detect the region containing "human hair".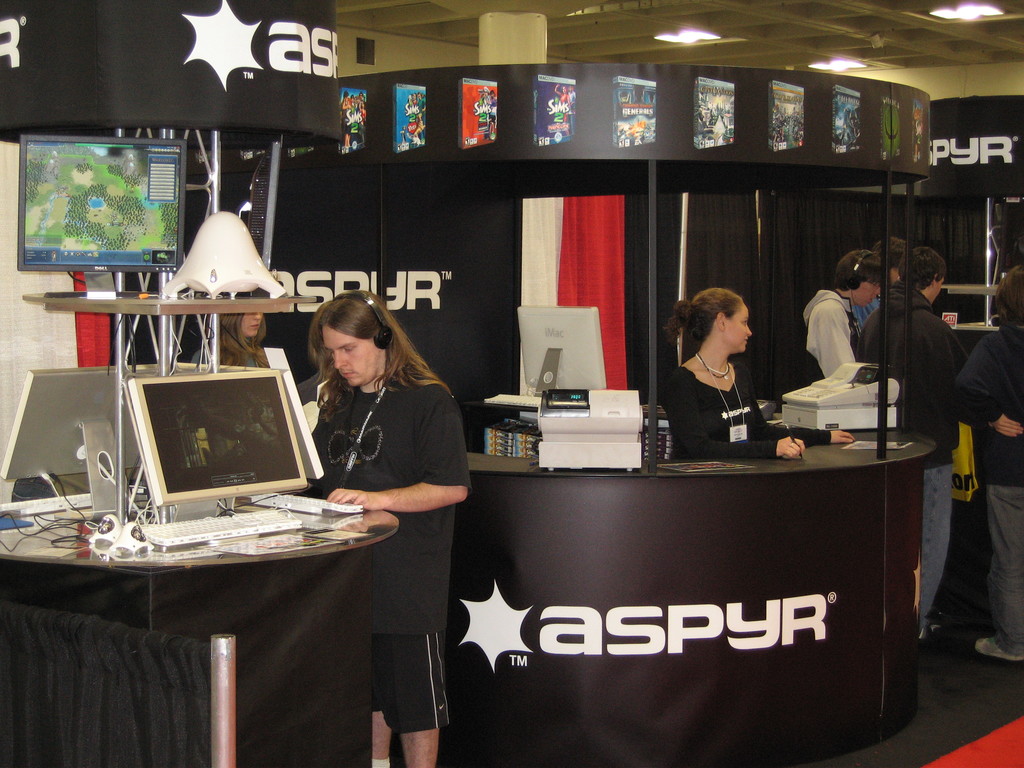
crop(207, 308, 271, 367).
